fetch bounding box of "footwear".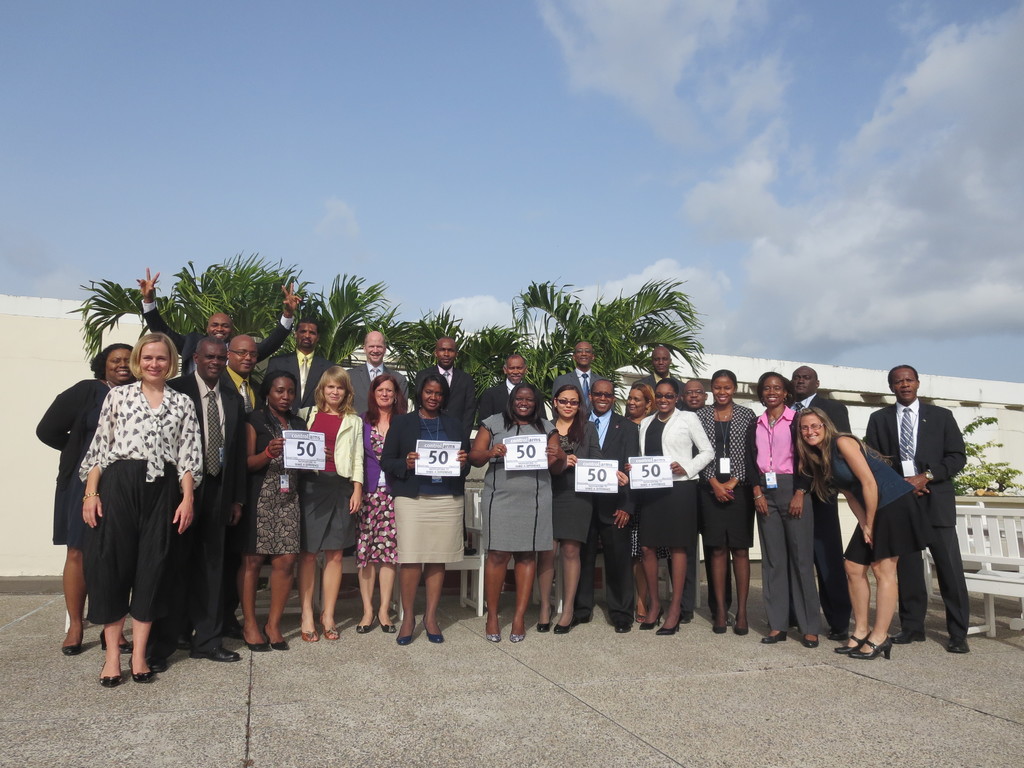
Bbox: [891, 631, 927, 643].
